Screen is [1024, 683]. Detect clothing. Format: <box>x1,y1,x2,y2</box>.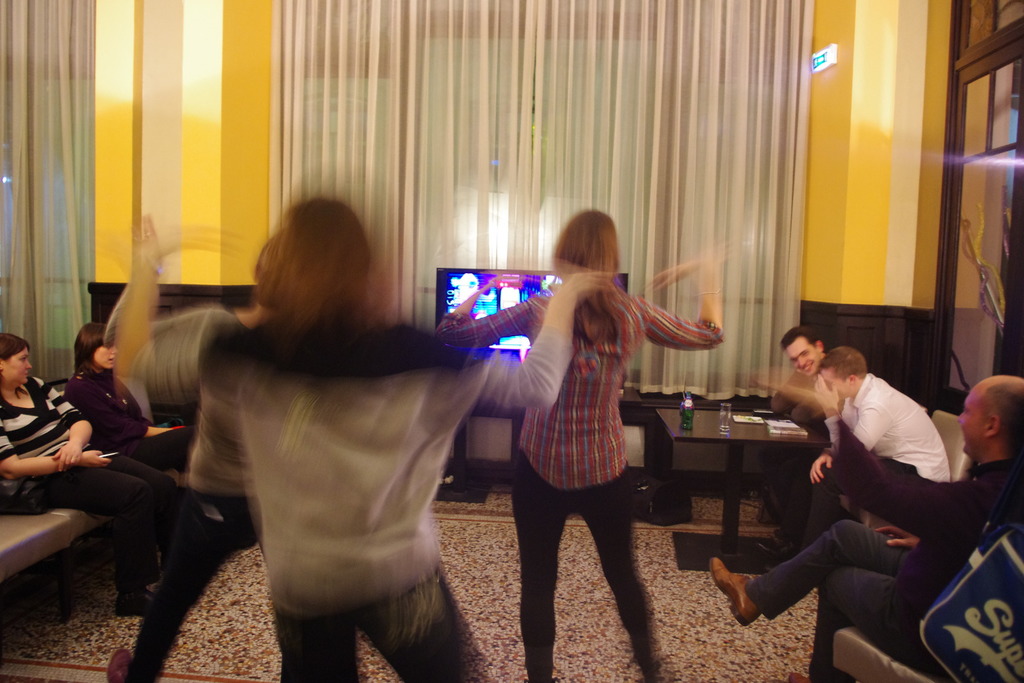
<box>132,323,577,682</box>.
